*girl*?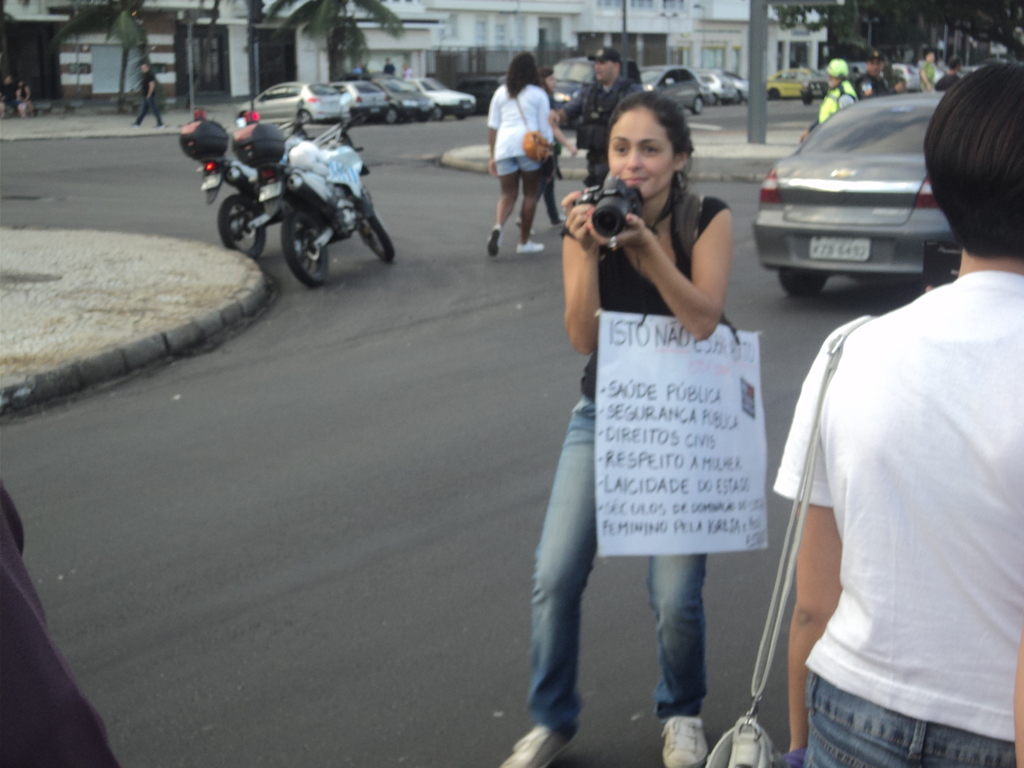
(515, 61, 577, 233)
